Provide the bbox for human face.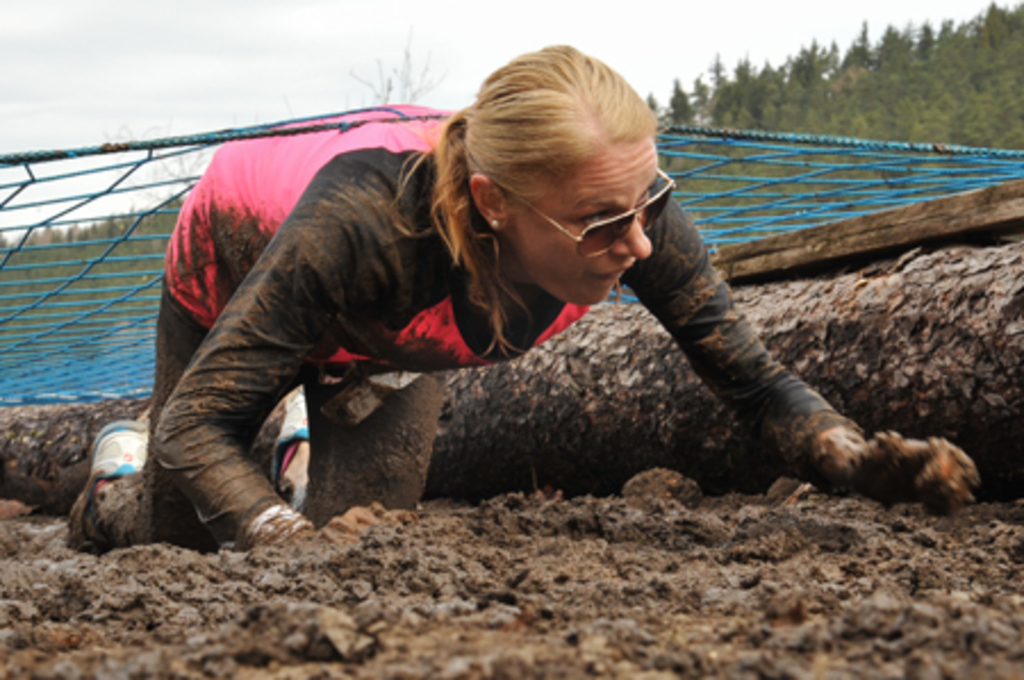
region(507, 143, 660, 307).
